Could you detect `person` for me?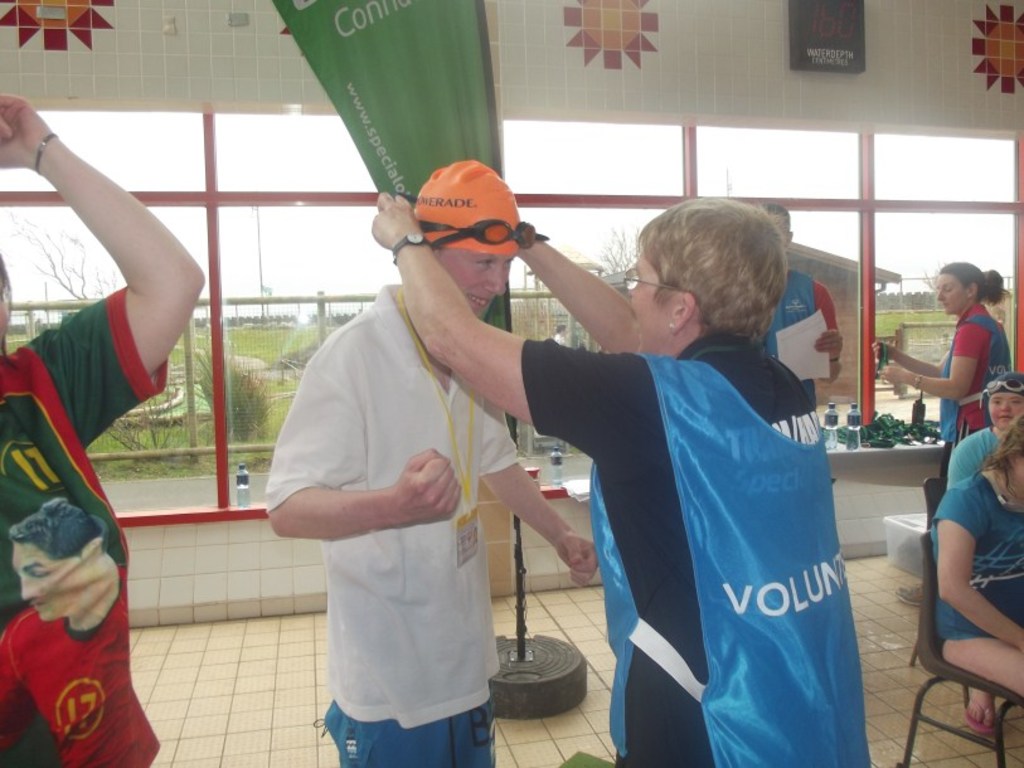
Detection result: [927,412,1023,697].
